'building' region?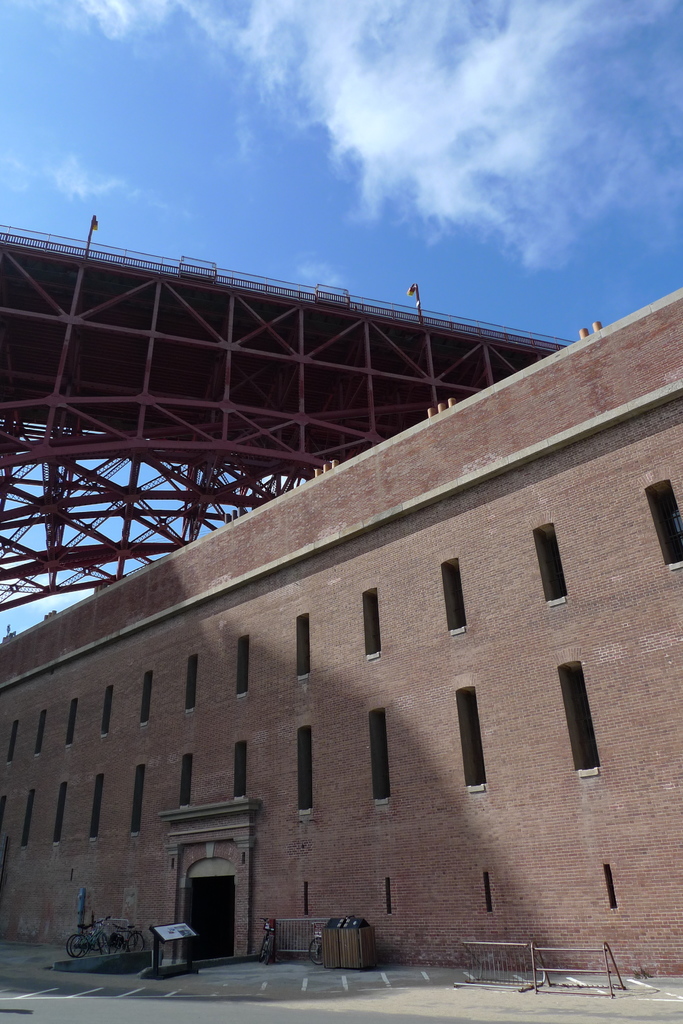
left=0, top=289, right=682, bottom=973
